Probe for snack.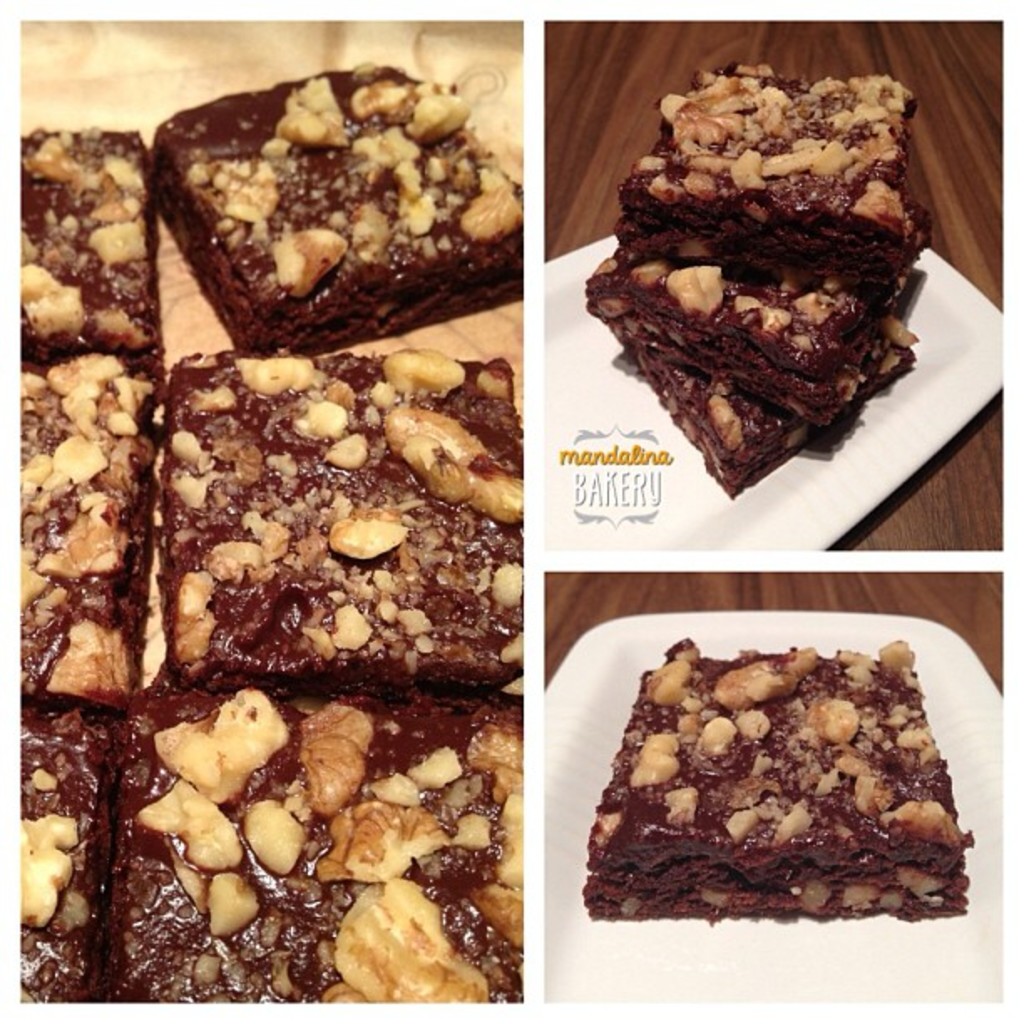
Probe result: 597,639,960,917.
